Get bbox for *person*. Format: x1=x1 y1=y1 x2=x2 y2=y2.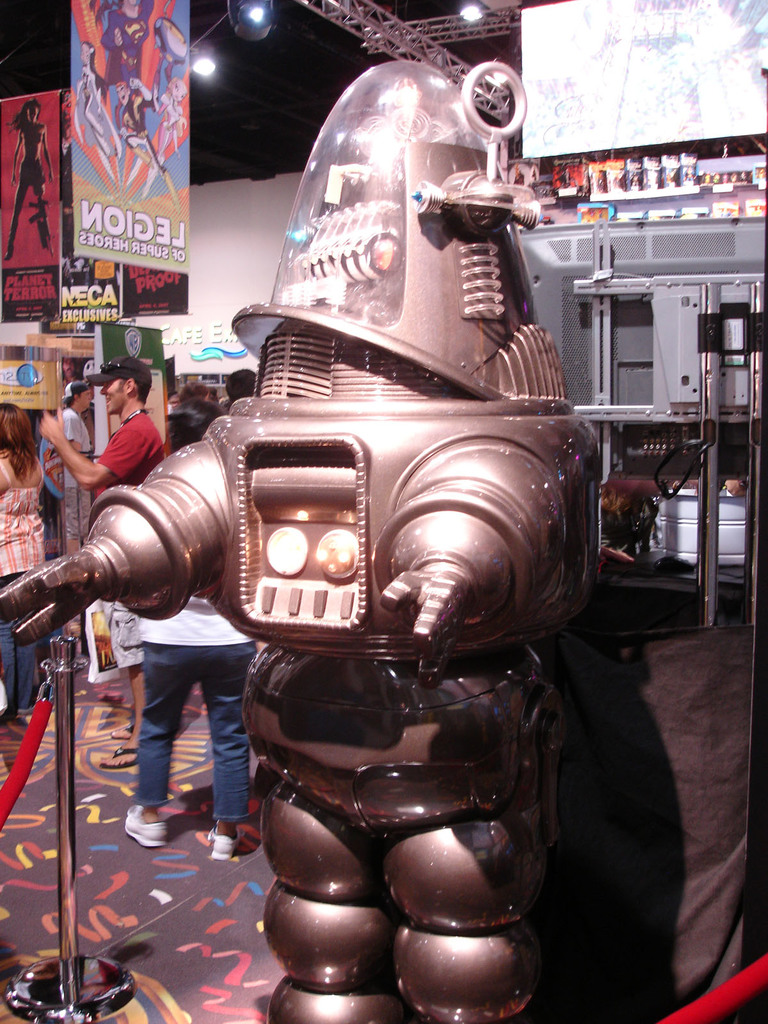
x1=61 y1=88 x2=74 y2=266.
